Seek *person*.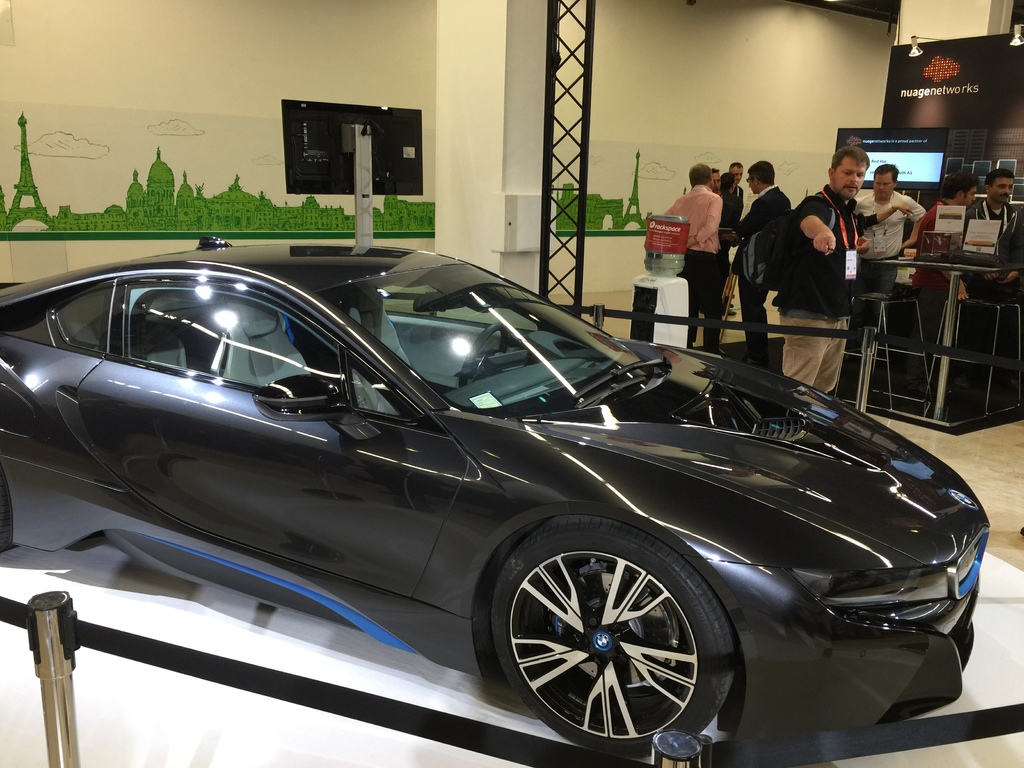
crop(956, 156, 1023, 331).
